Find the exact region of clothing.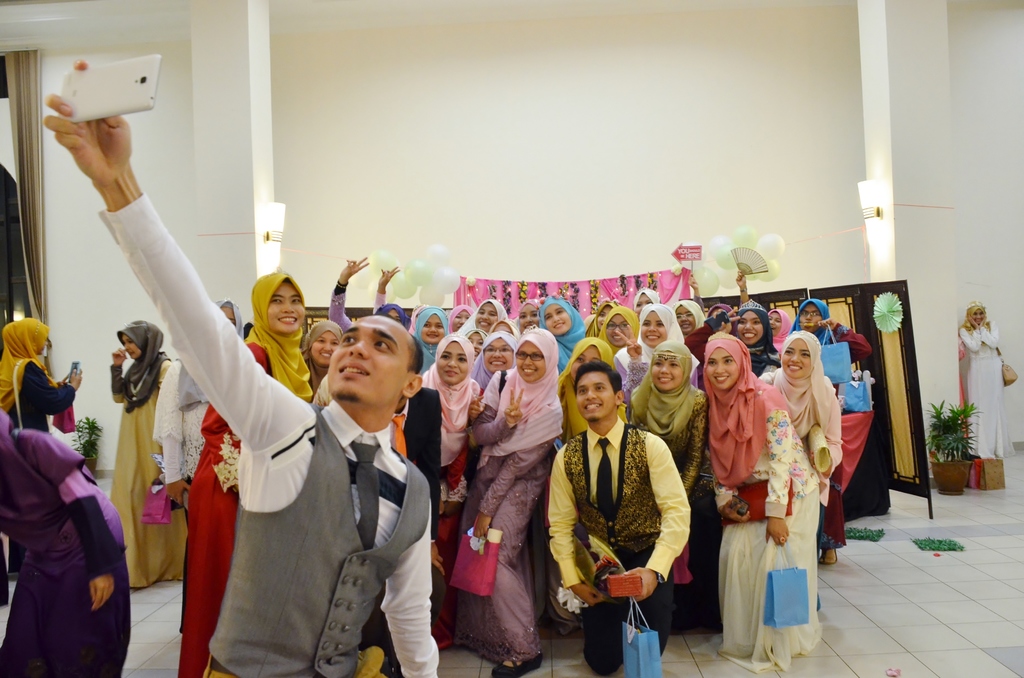
Exact region: (left=536, top=297, right=579, bottom=350).
